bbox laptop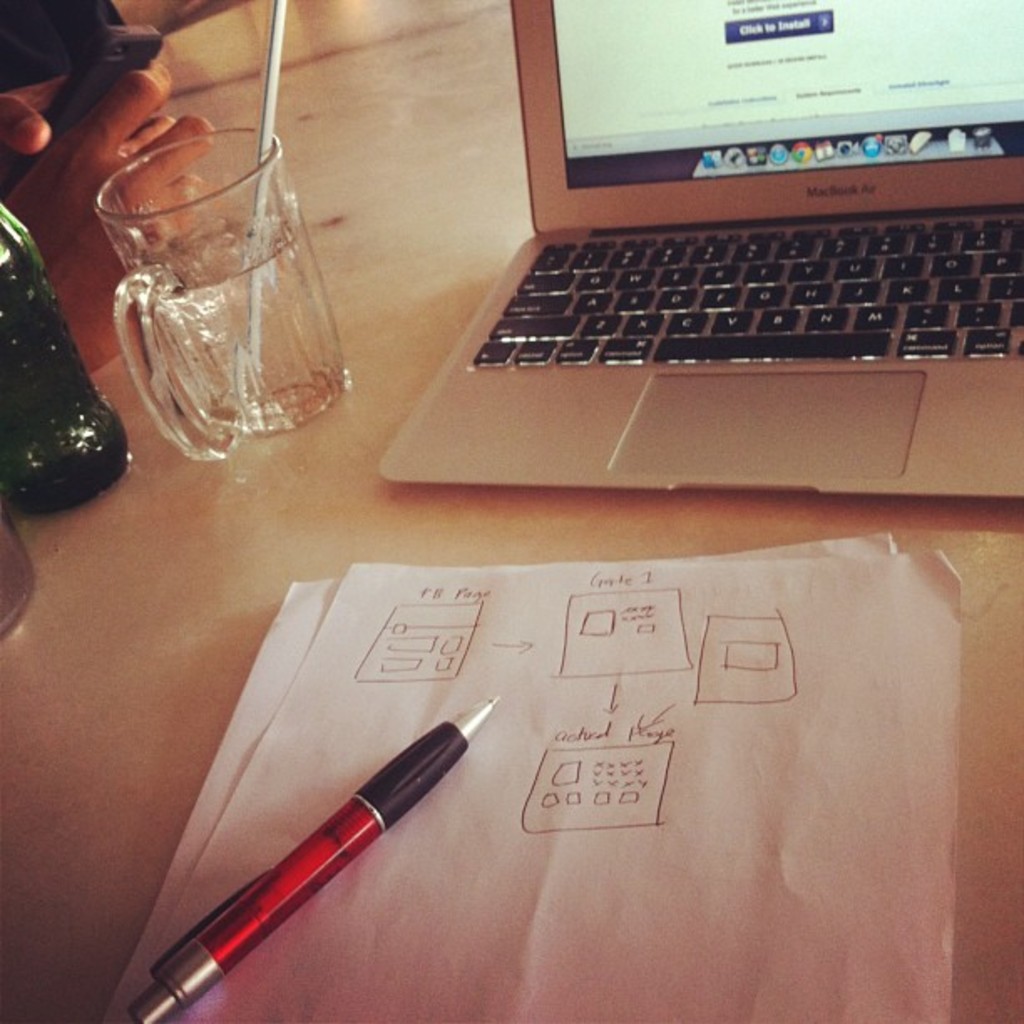
{"x1": 385, "y1": 0, "x2": 1006, "y2": 515}
